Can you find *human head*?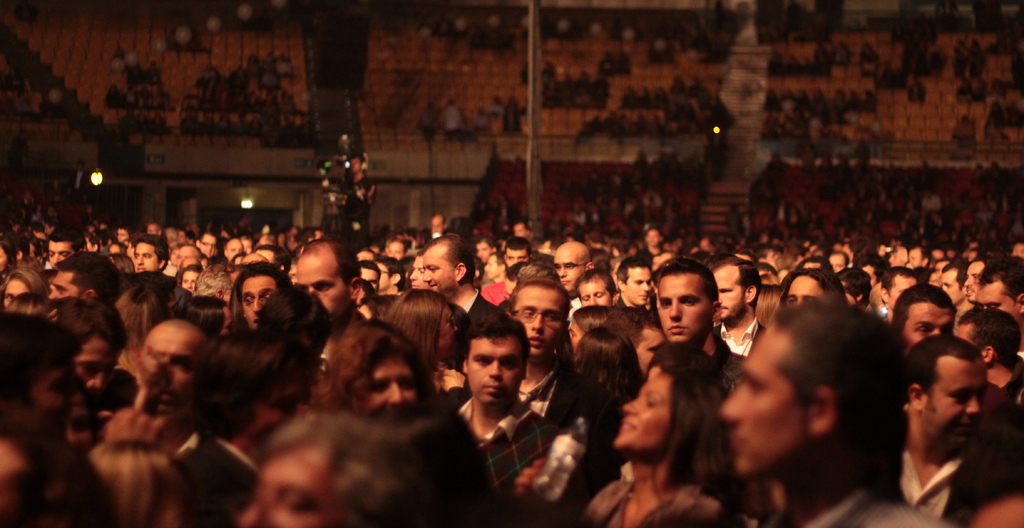
Yes, bounding box: bbox(45, 226, 83, 267).
